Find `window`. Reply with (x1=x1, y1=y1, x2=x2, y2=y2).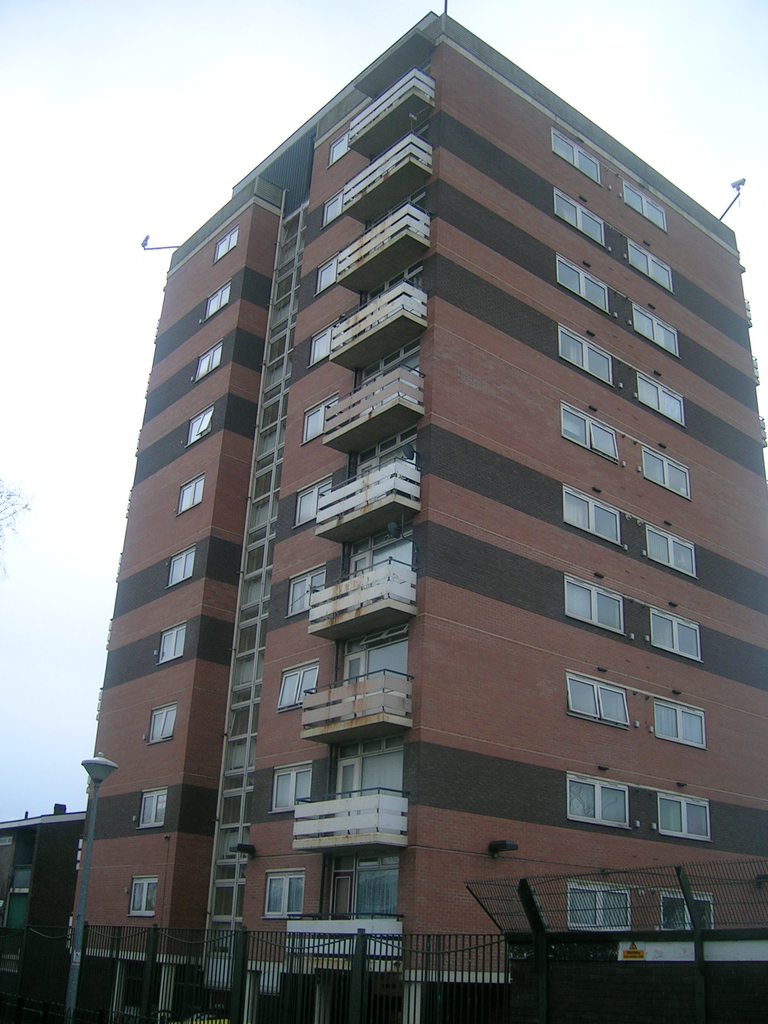
(x1=159, y1=624, x2=187, y2=660).
